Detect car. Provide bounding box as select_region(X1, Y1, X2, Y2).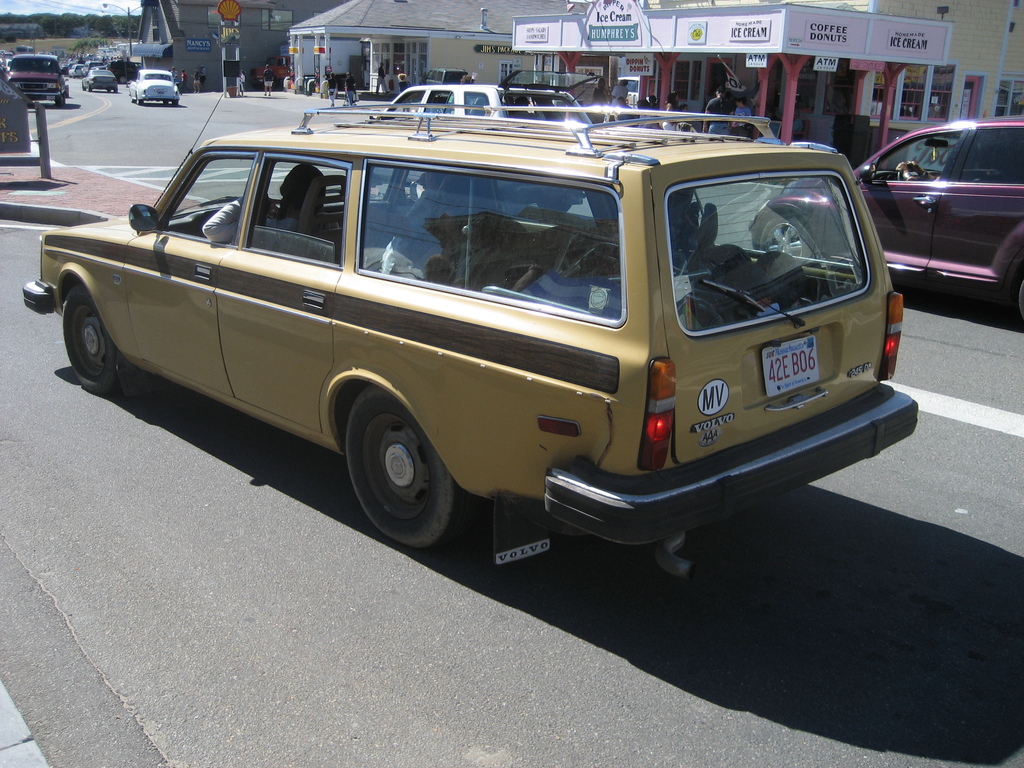
select_region(614, 77, 643, 108).
